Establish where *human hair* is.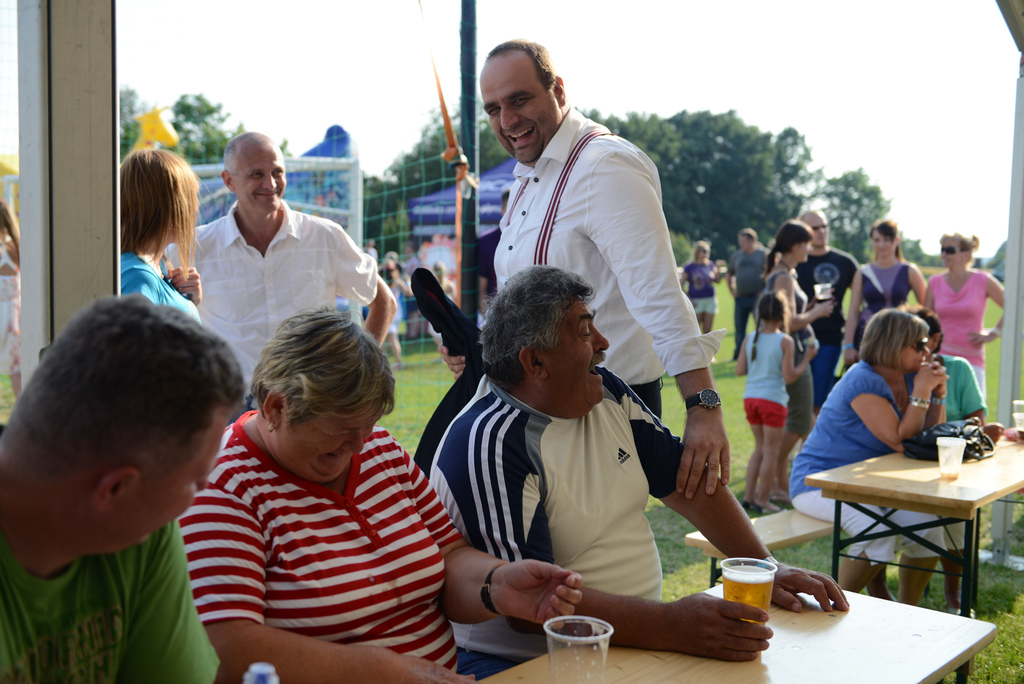
Established at [left=479, top=261, right=607, bottom=392].
